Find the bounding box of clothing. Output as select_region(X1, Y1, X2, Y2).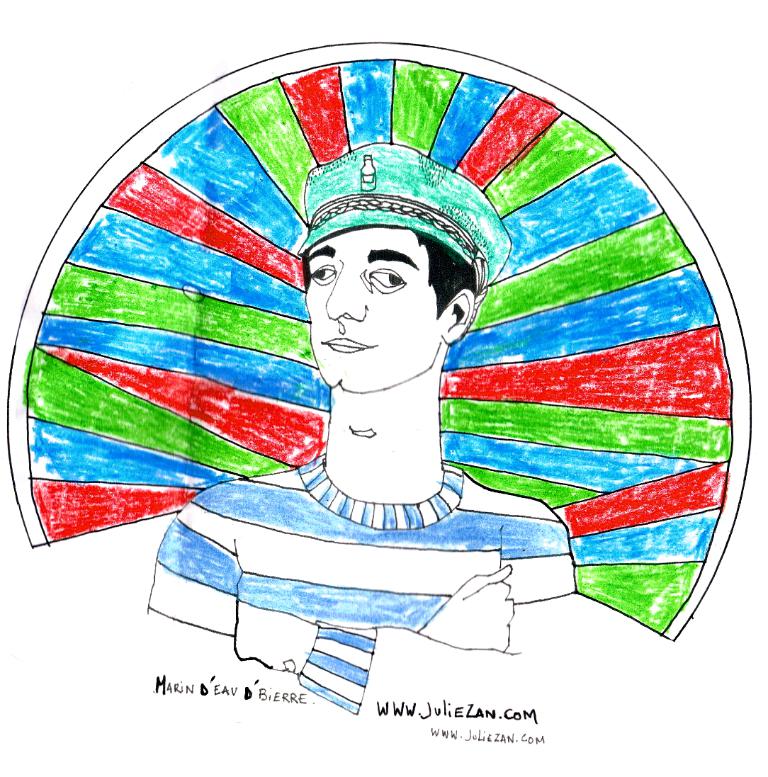
select_region(149, 454, 580, 714).
